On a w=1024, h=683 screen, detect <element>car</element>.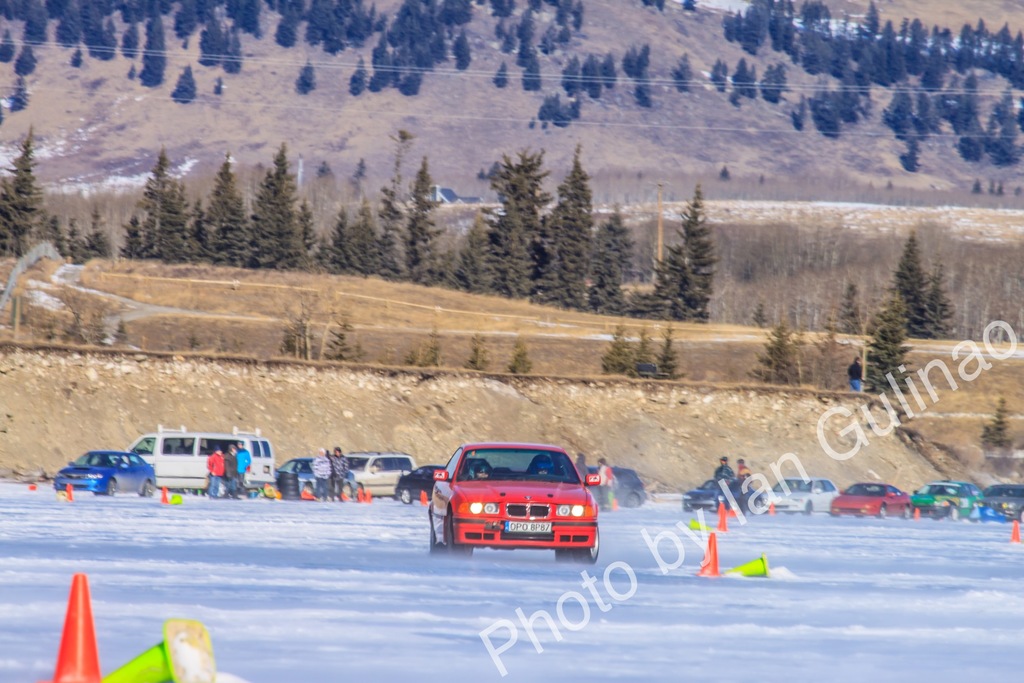
box(351, 450, 413, 501).
